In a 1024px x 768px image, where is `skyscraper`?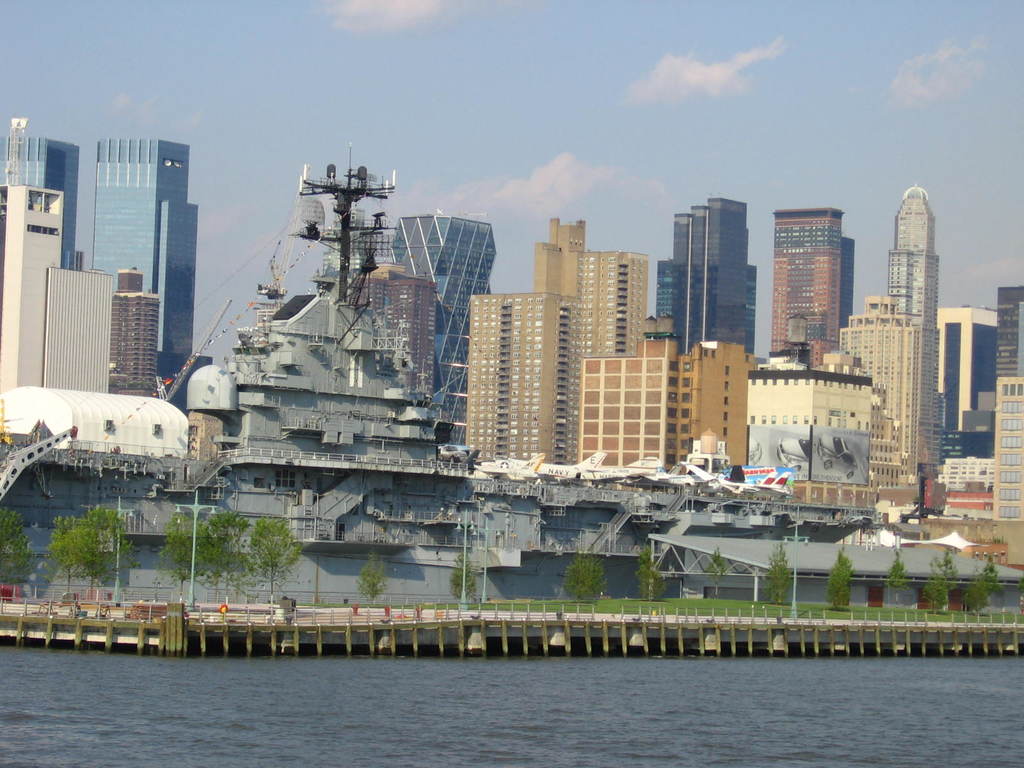
bbox=(986, 287, 1011, 548).
